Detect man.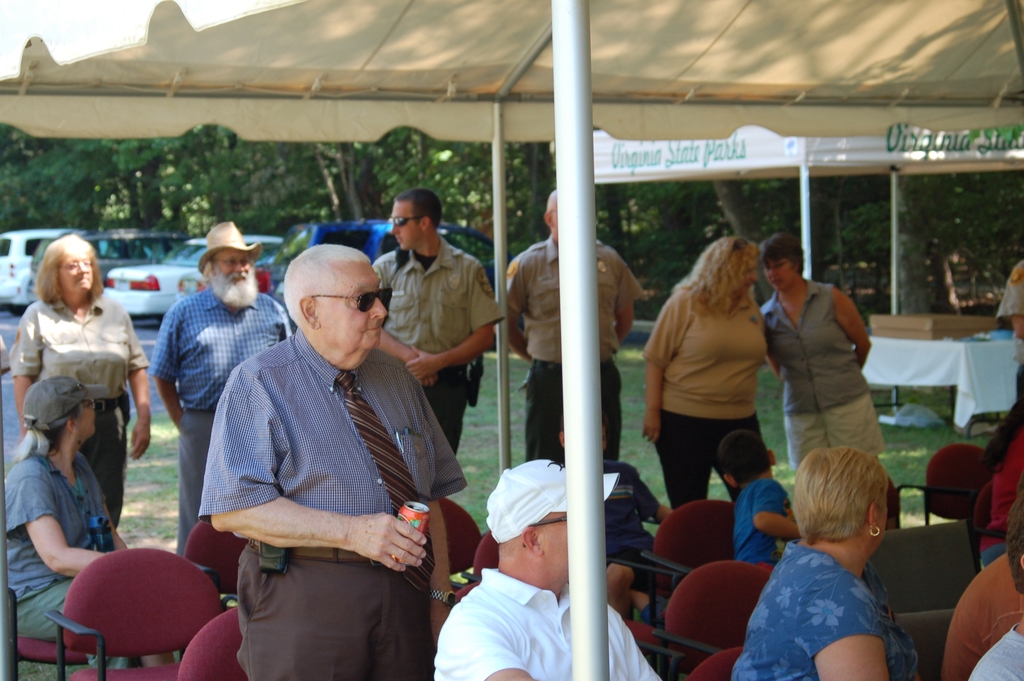
Detected at x1=510, y1=186, x2=641, y2=470.
